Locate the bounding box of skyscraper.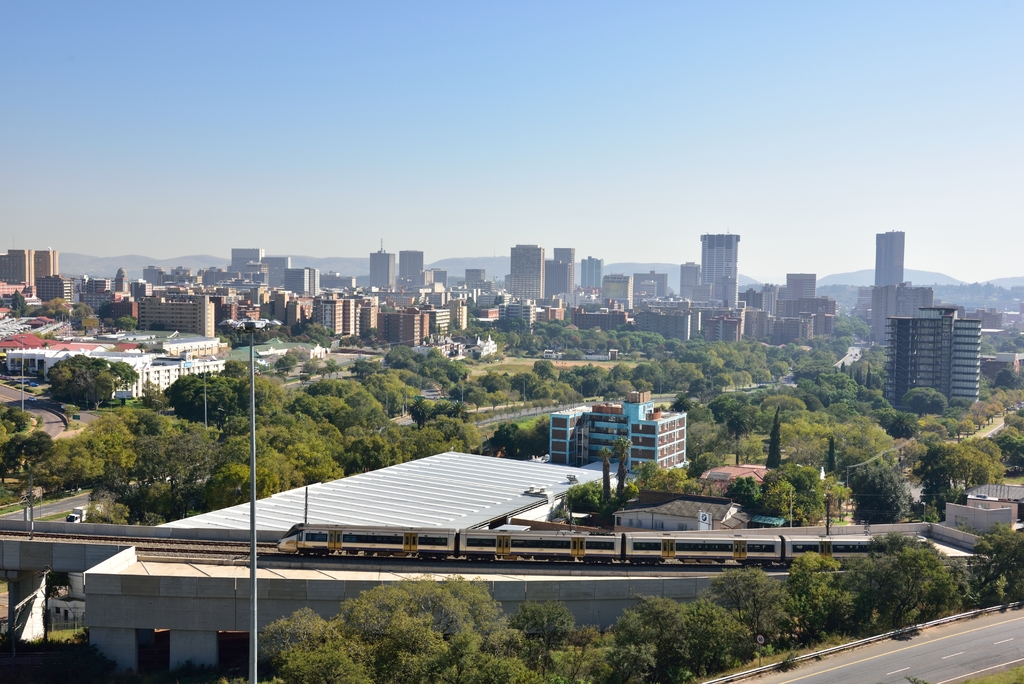
Bounding box: bbox=[371, 240, 399, 292].
